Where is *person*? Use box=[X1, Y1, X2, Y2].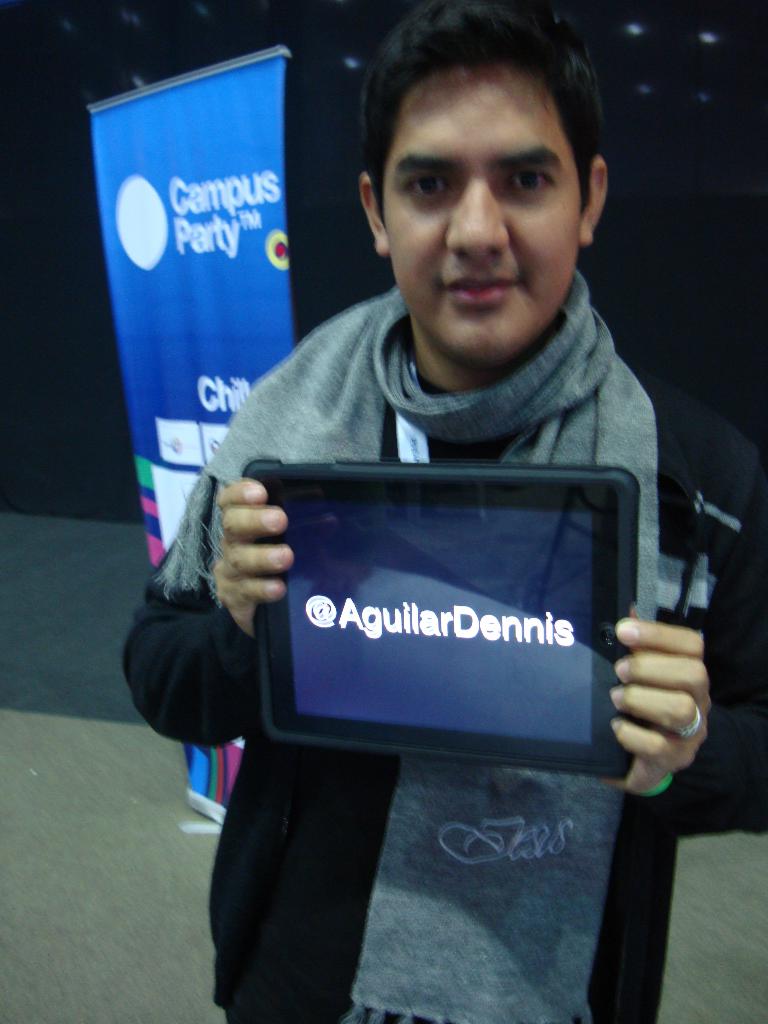
box=[152, 0, 728, 878].
